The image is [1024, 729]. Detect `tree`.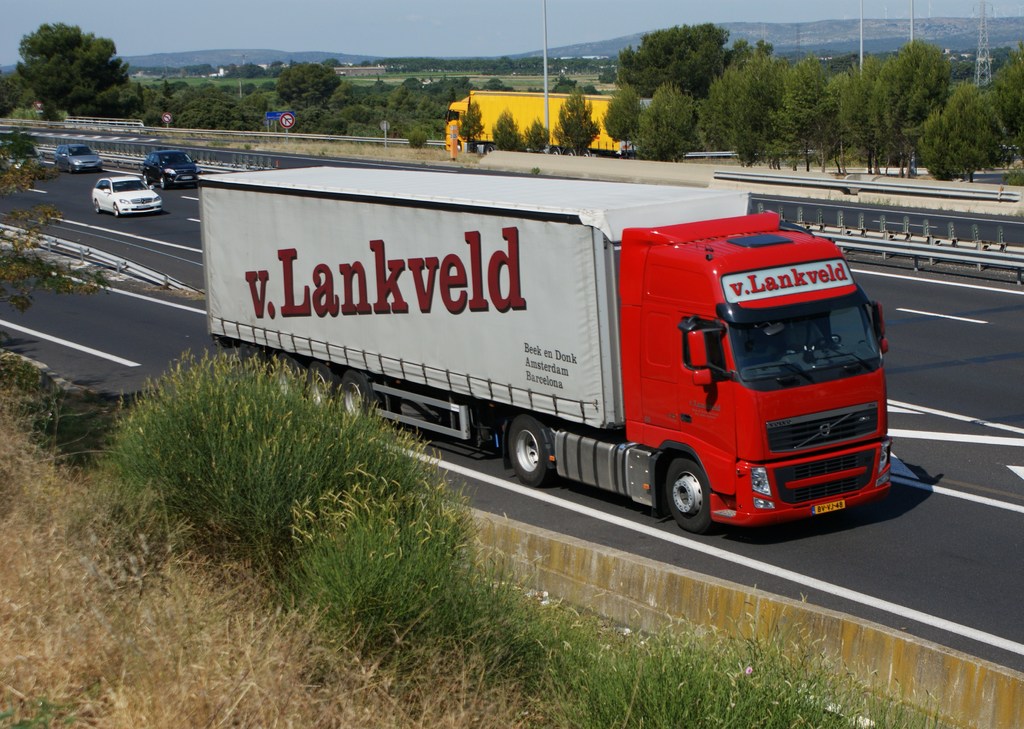
Detection: <bbox>456, 98, 482, 149</bbox>.
